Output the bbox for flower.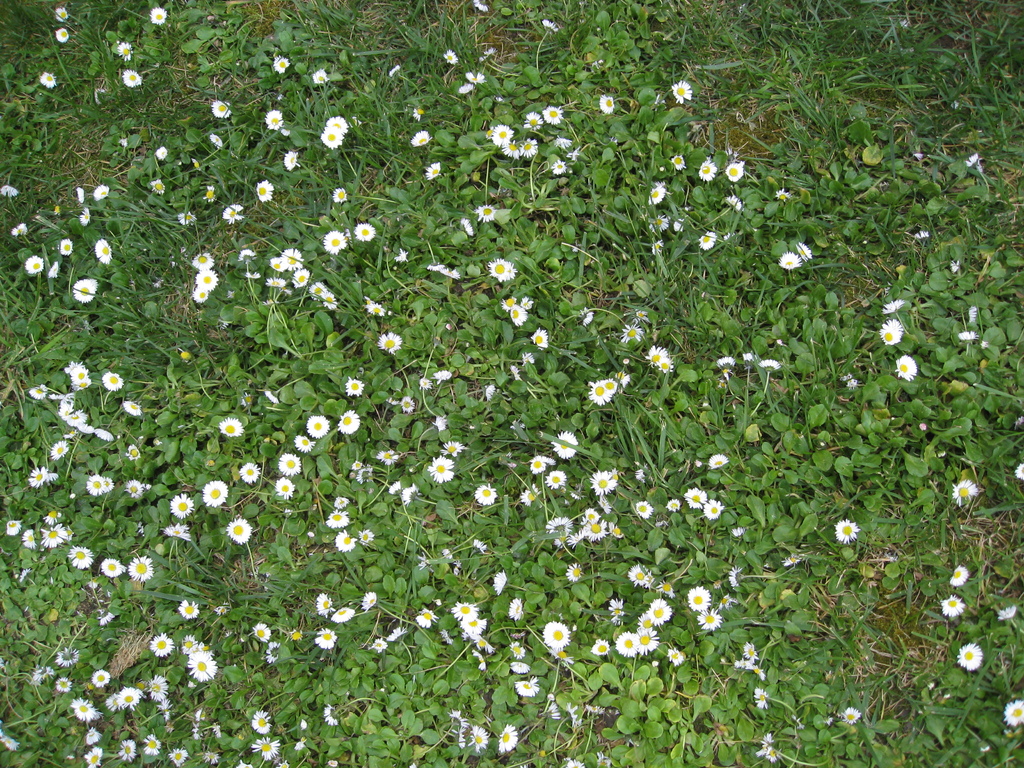
129/554/157/584.
